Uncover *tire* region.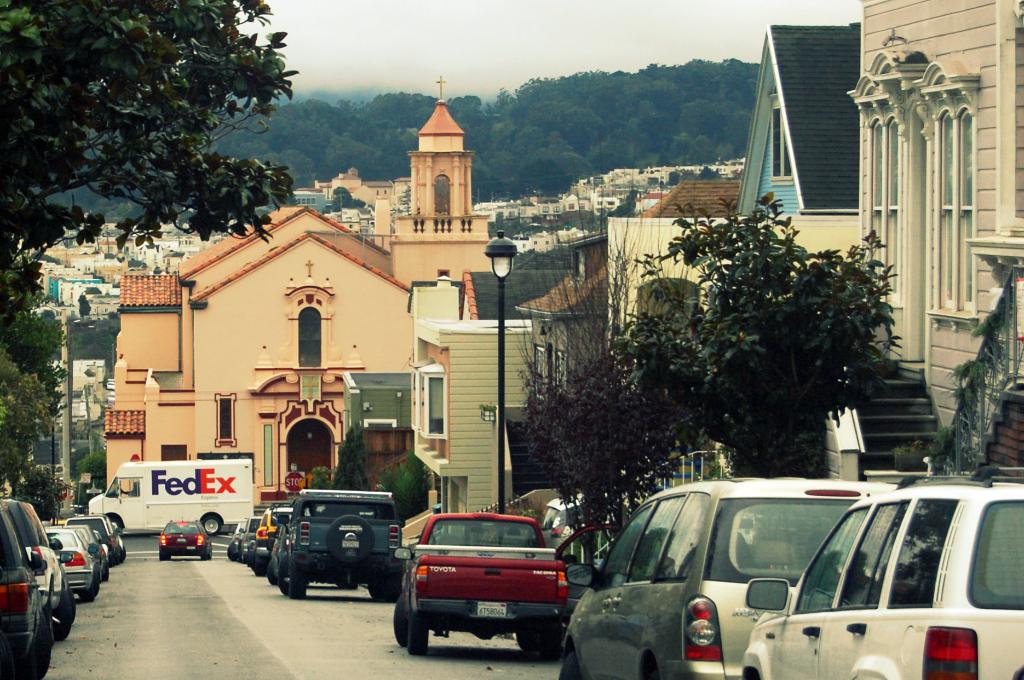
Uncovered: <region>95, 553, 111, 585</region>.
